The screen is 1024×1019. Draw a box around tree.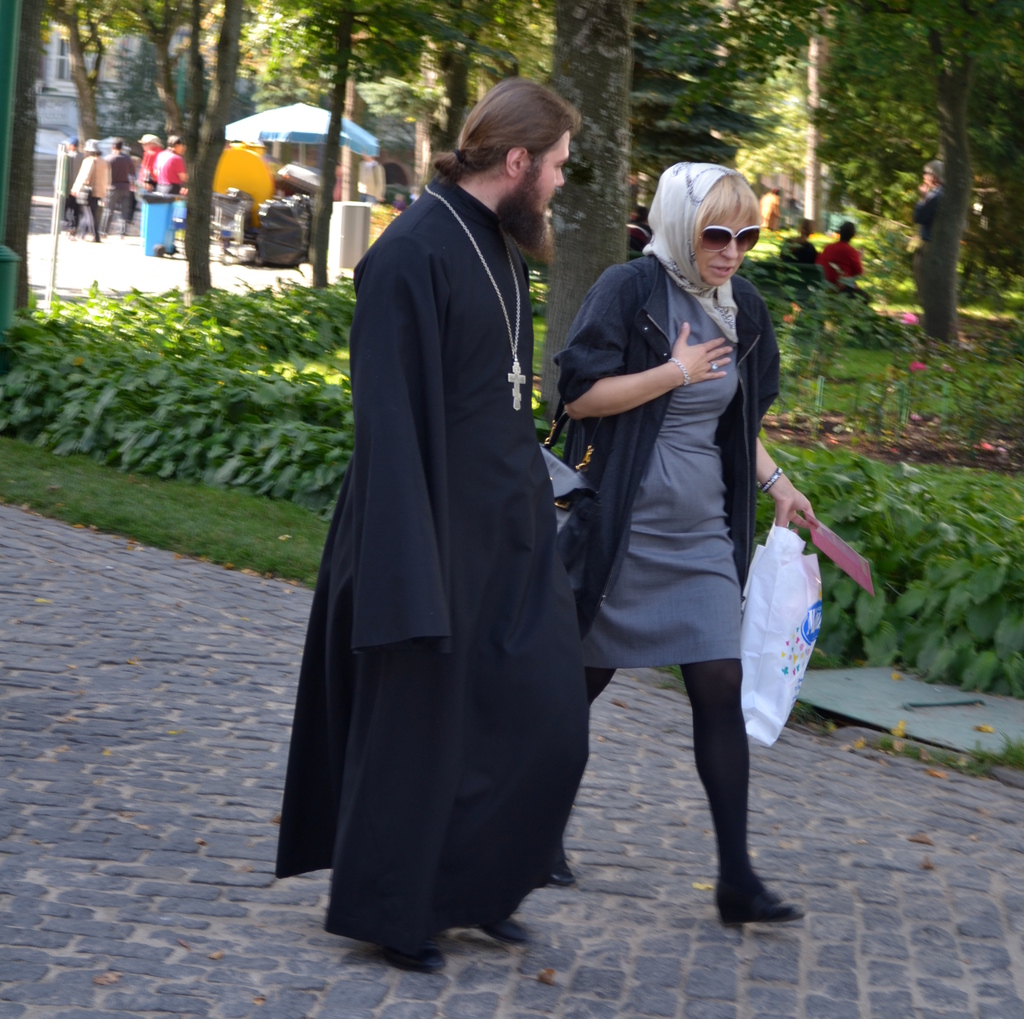
[x1=808, y1=0, x2=1014, y2=374].
